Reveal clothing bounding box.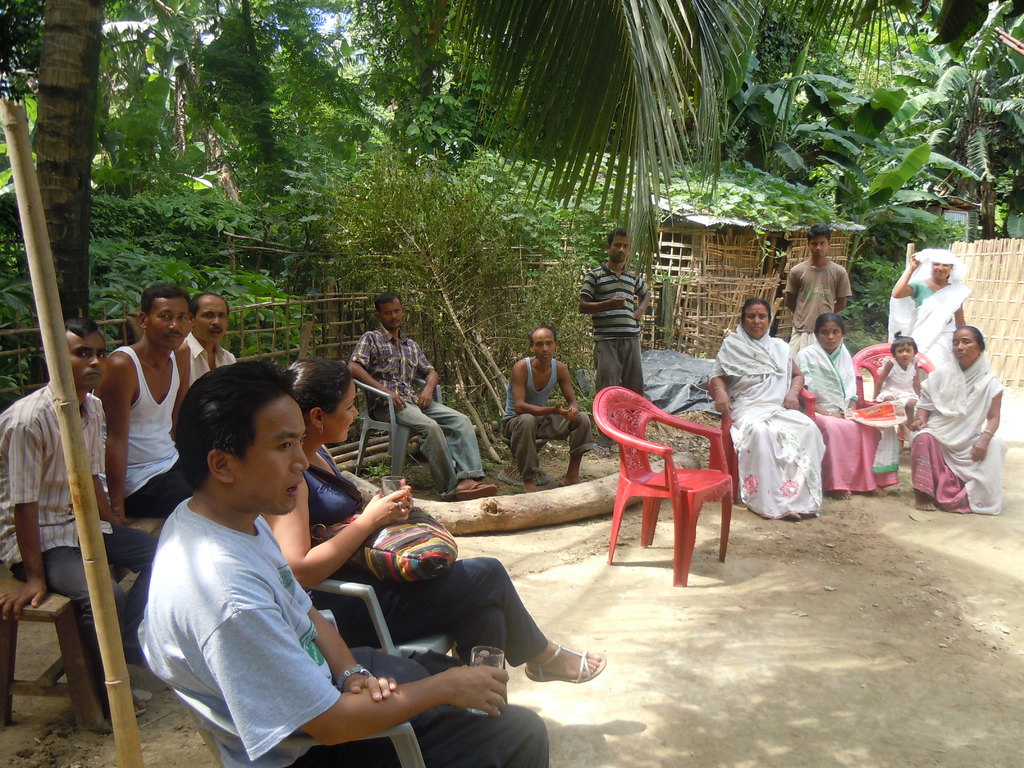
Revealed: box=[295, 435, 550, 696].
